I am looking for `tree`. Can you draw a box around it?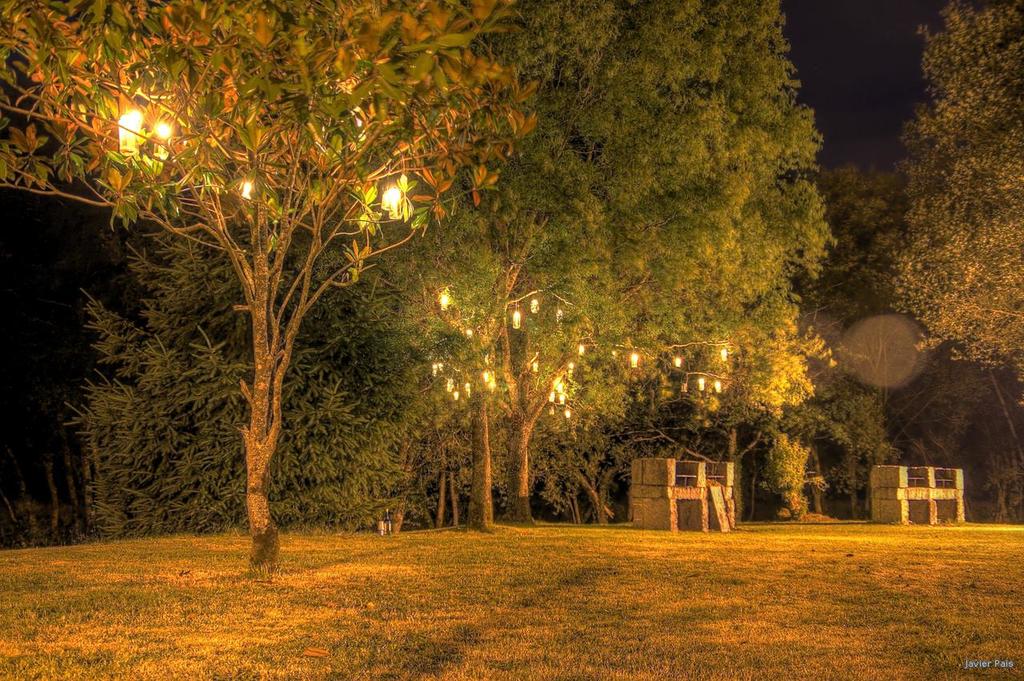
Sure, the bounding box is {"left": 898, "top": 0, "right": 1023, "bottom": 364}.
